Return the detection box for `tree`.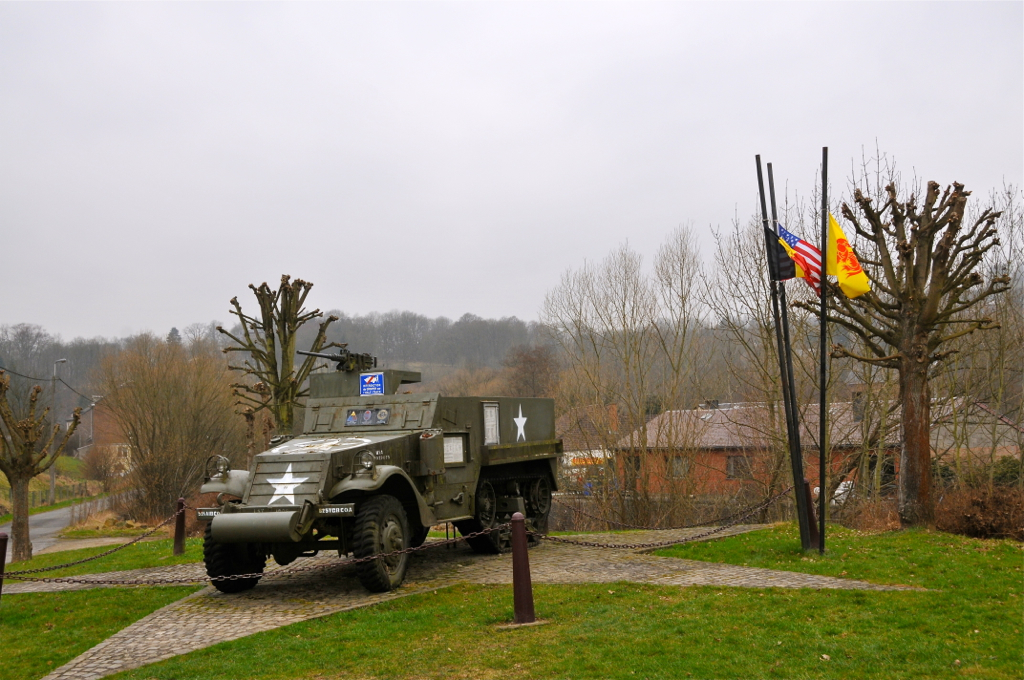
bbox=[222, 270, 339, 466].
